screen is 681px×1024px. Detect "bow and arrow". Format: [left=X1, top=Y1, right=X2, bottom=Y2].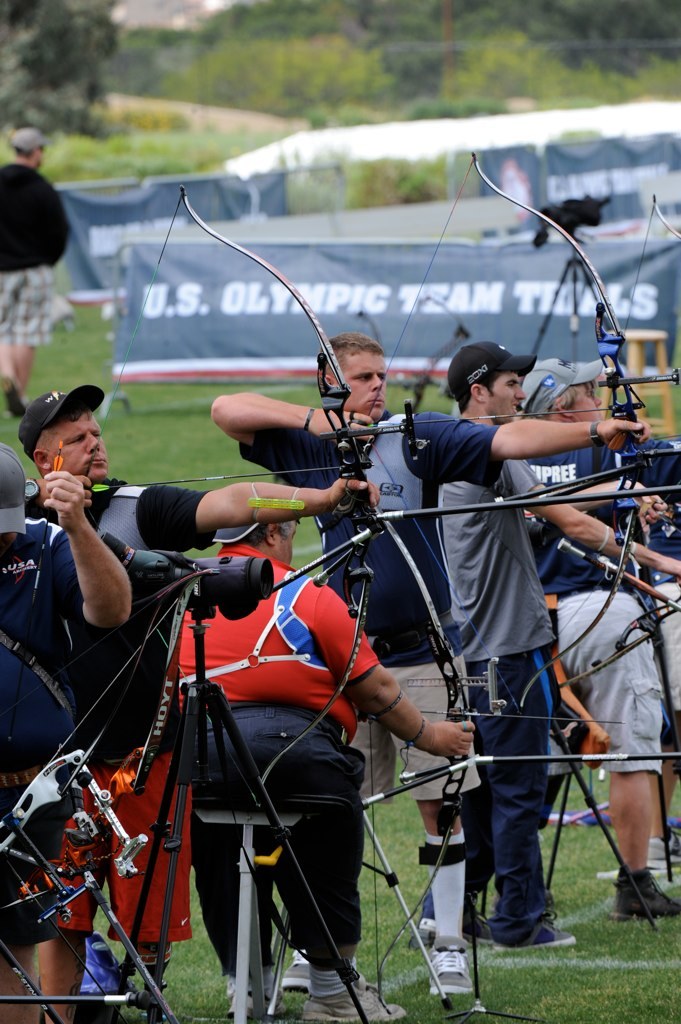
[left=83, top=184, right=427, bottom=810].
